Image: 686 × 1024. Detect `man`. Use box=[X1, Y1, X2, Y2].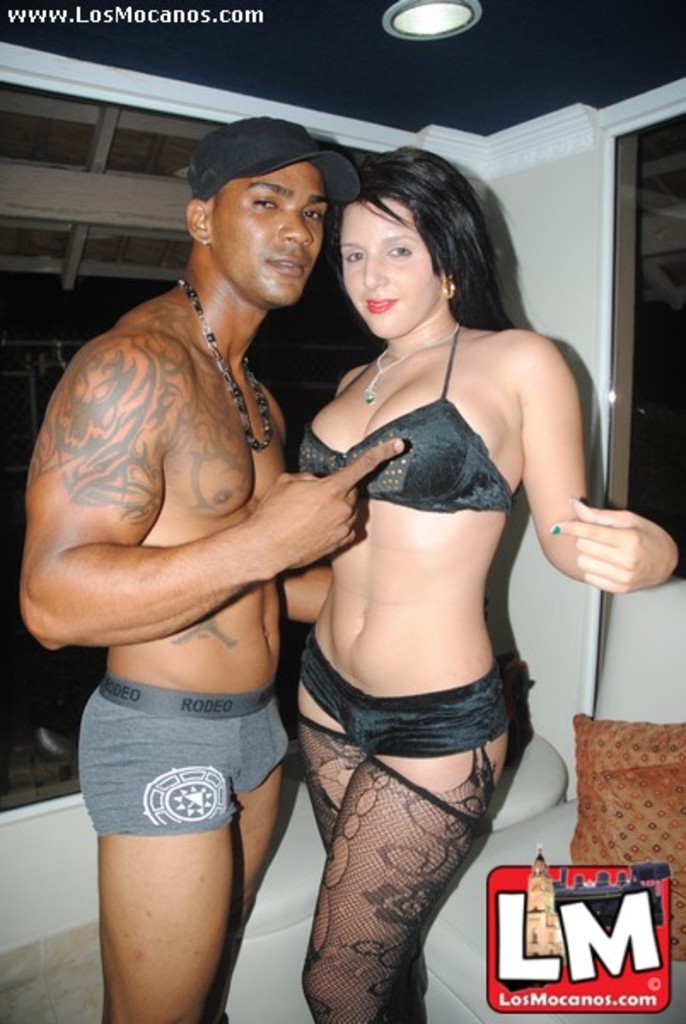
box=[41, 68, 367, 1023].
